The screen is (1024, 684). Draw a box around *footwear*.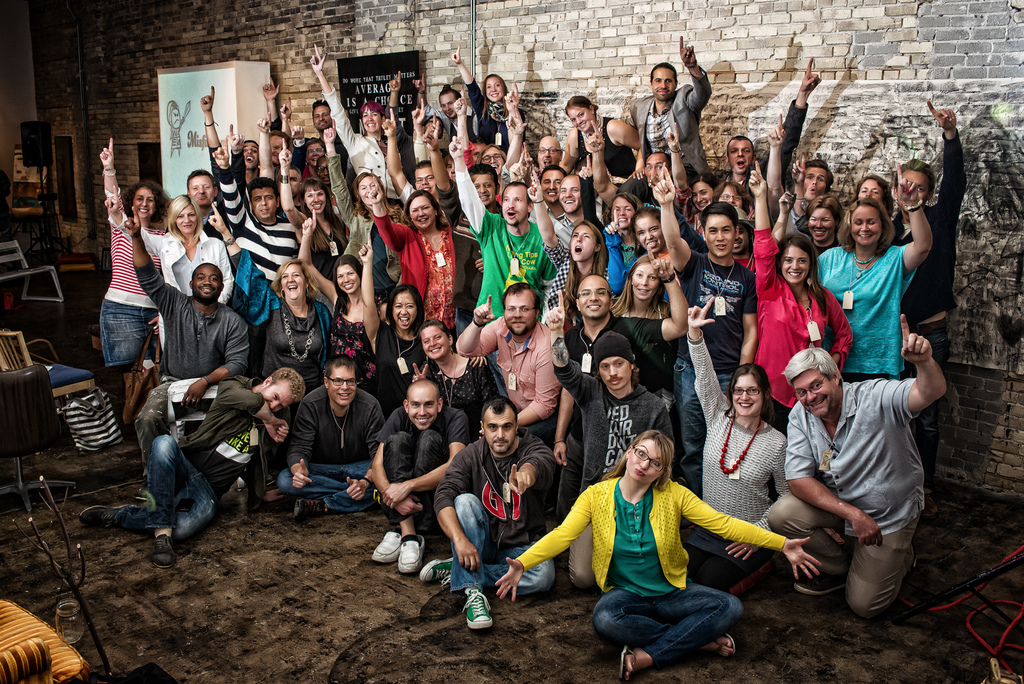
bbox=(372, 525, 397, 566).
